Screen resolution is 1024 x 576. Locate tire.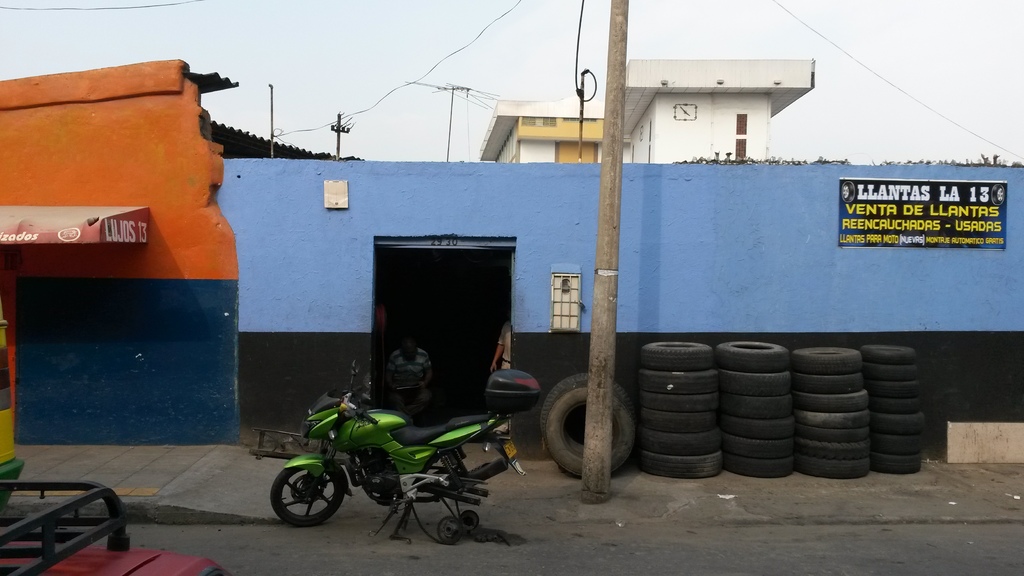
<bbox>266, 470, 336, 528</bbox>.
